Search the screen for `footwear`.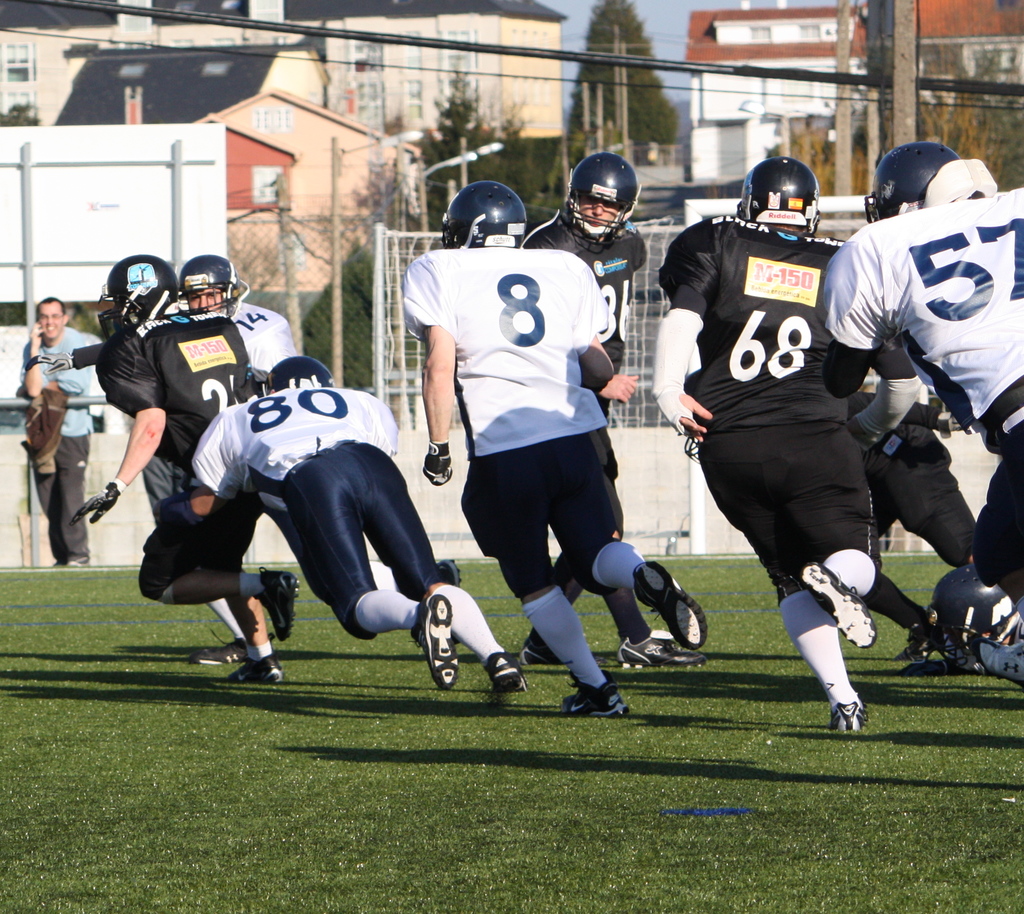
Found at rect(258, 563, 301, 642).
